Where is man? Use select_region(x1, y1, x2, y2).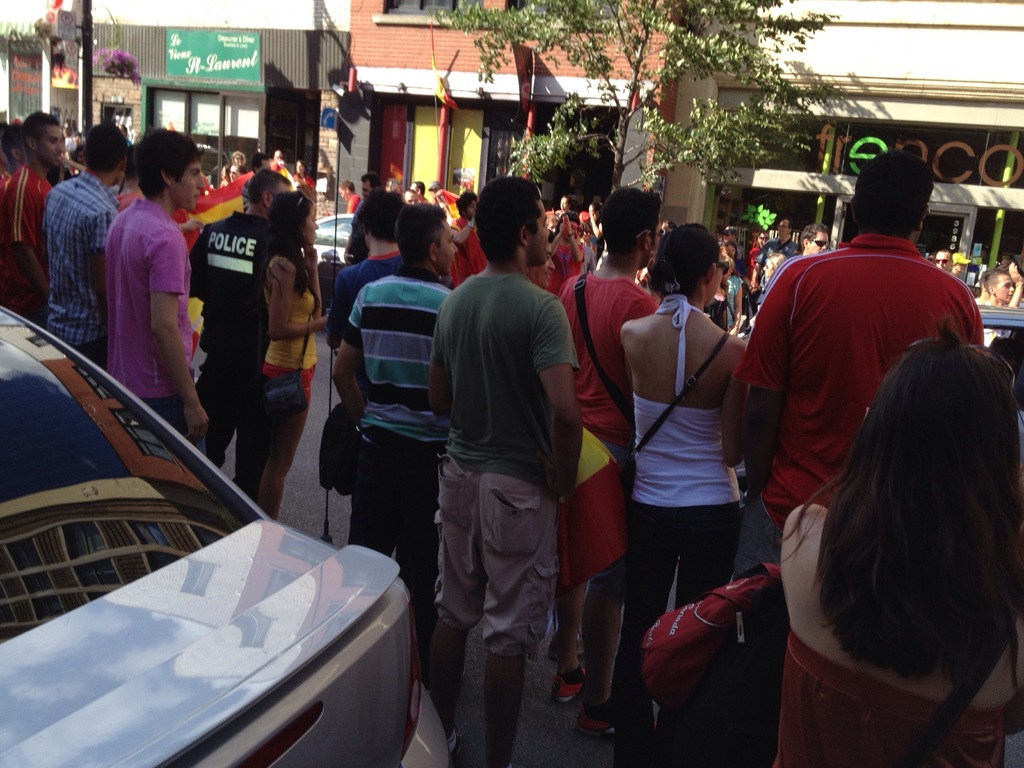
select_region(759, 224, 829, 312).
